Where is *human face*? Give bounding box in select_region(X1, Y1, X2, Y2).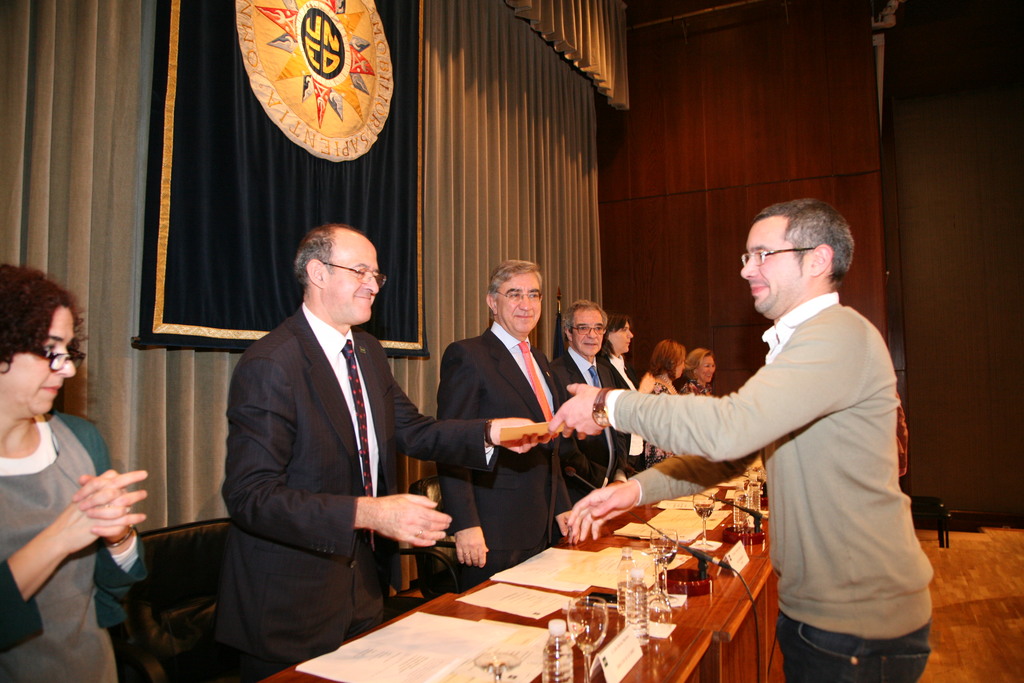
select_region(493, 274, 544, 336).
